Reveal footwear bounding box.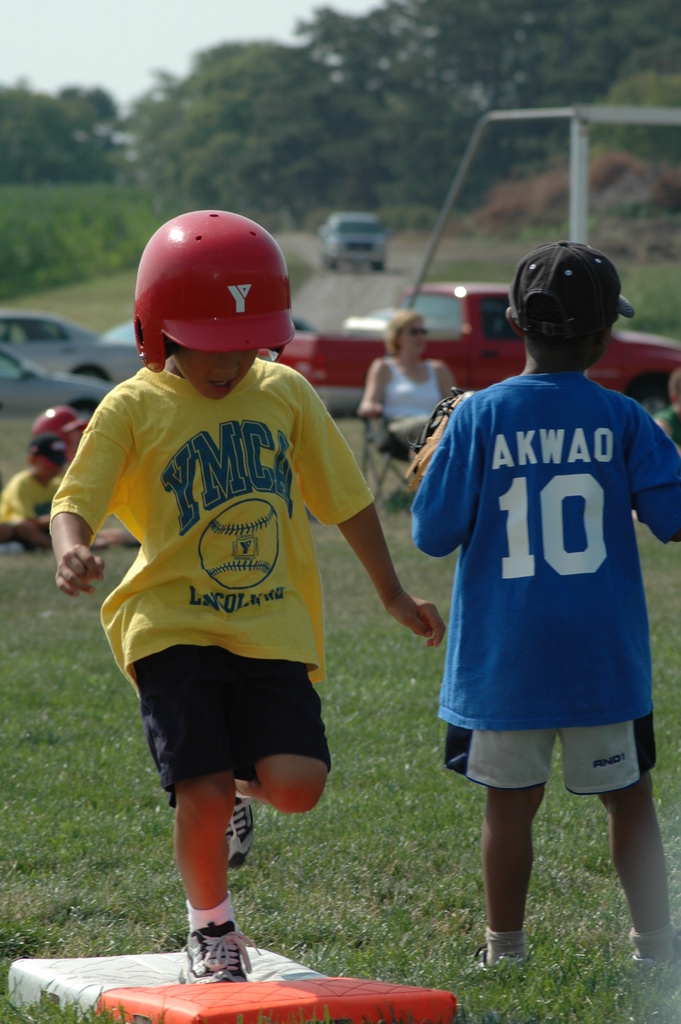
Revealed: [left=0, top=540, right=22, bottom=559].
